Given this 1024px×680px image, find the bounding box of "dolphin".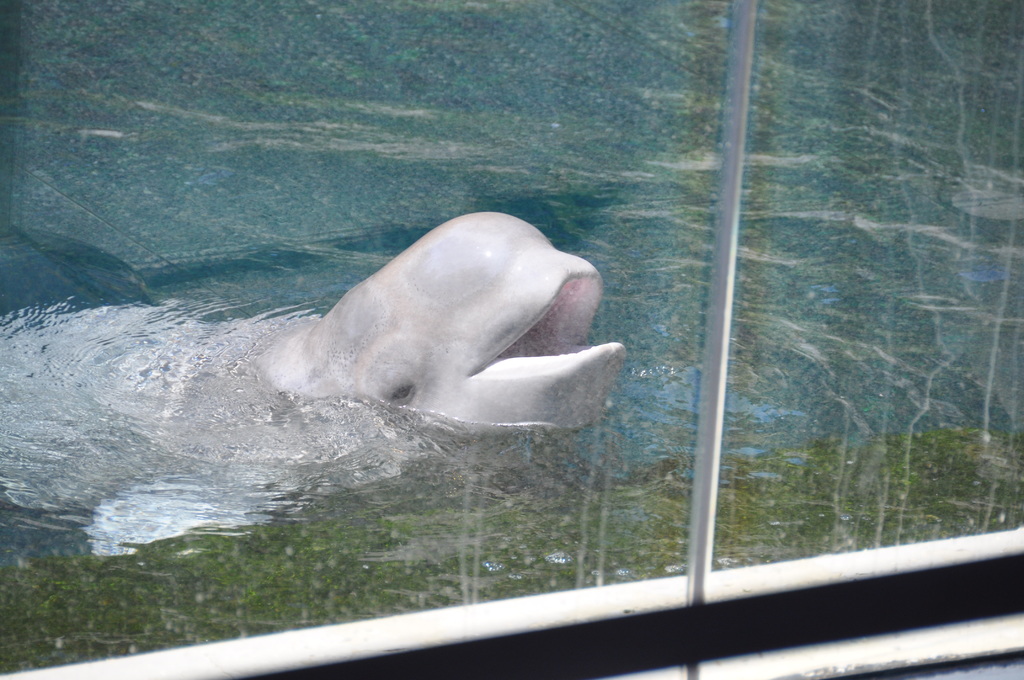
detection(0, 207, 630, 569).
